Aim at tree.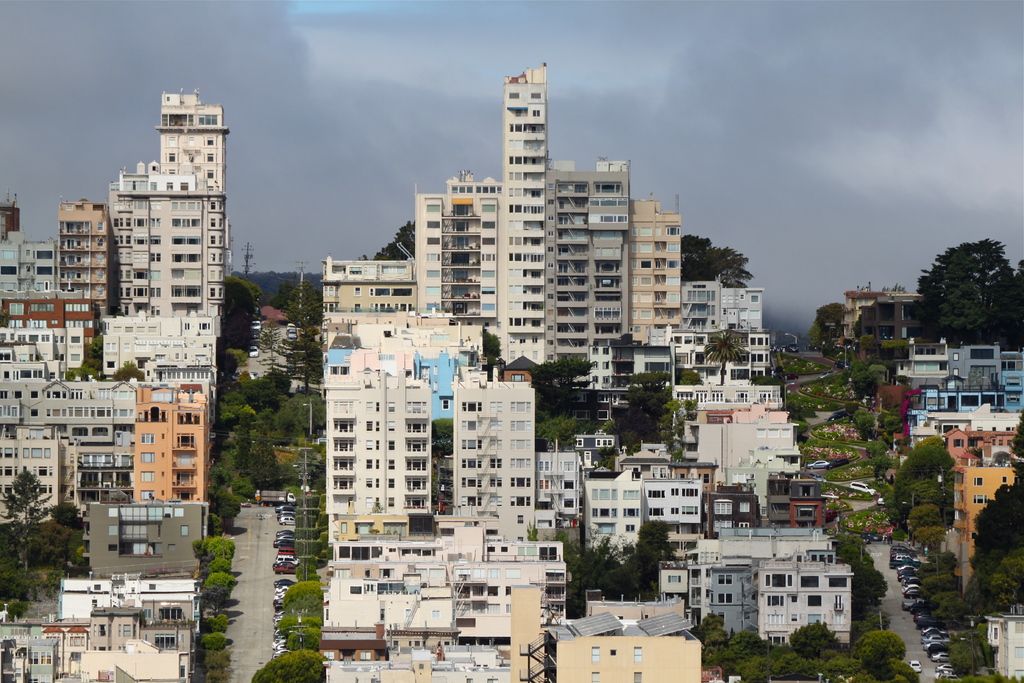
Aimed at (x1=687, y1=234, x2=753, y2=289).
